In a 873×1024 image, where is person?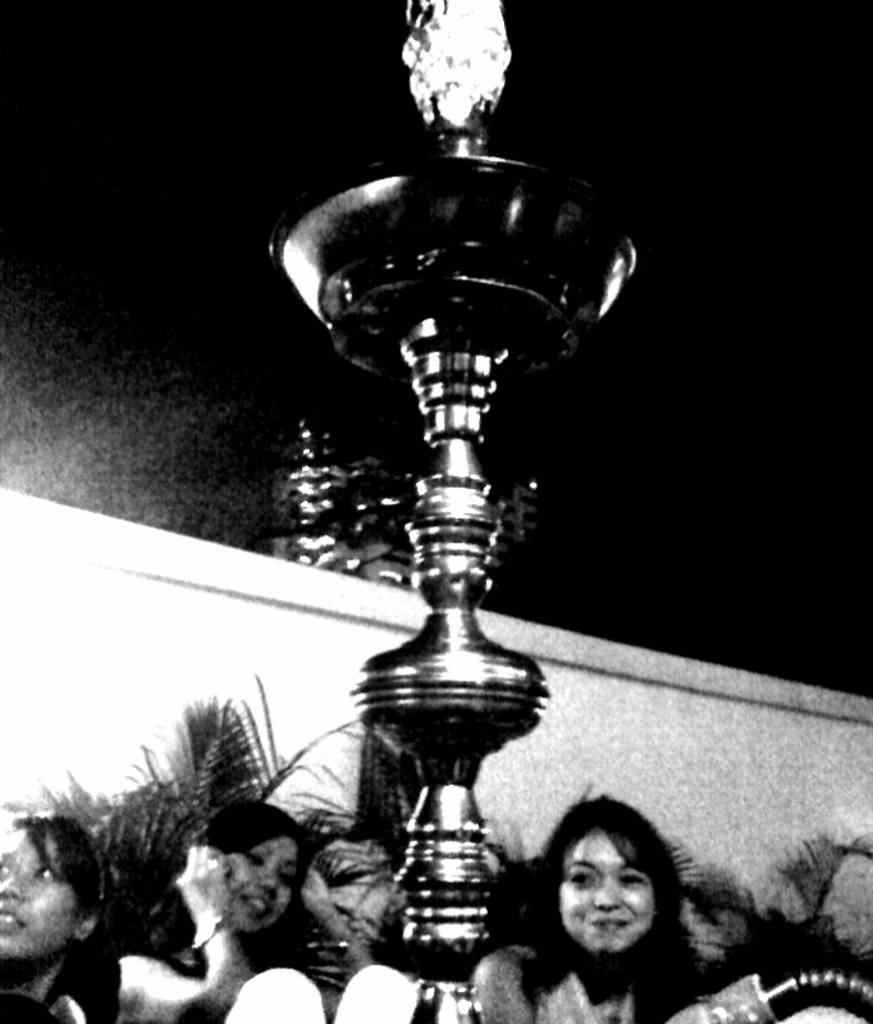
[x1=0, y1=813, x2=106, y2=1023].
